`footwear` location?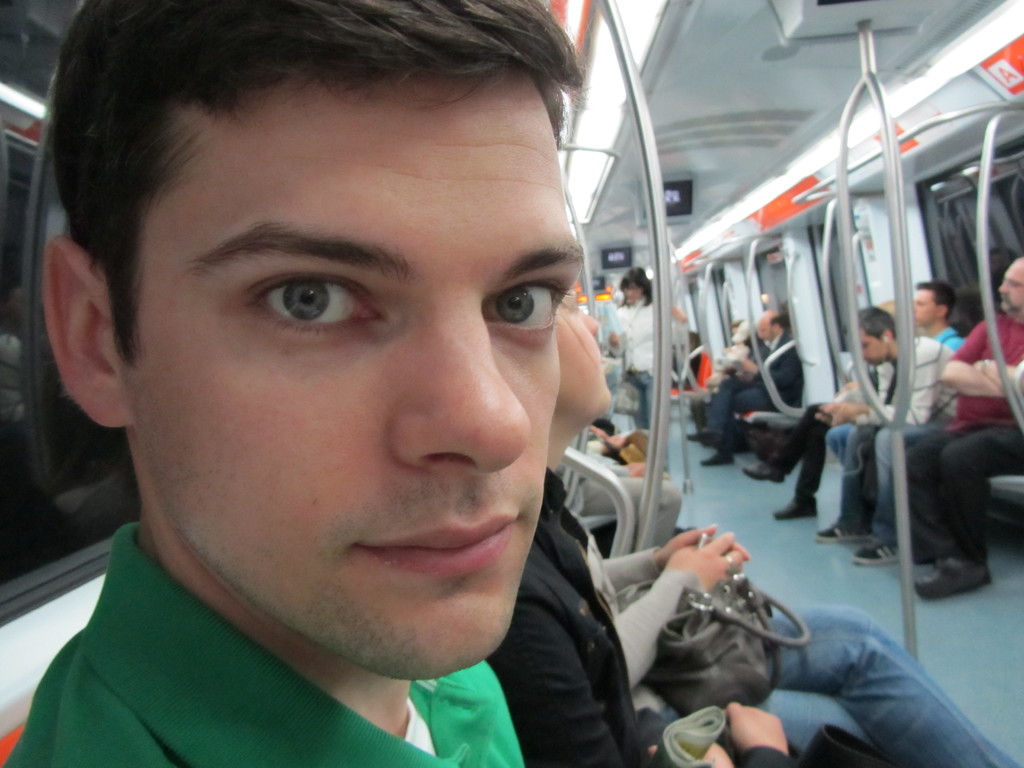
crop(700, 450, 735, 466)
